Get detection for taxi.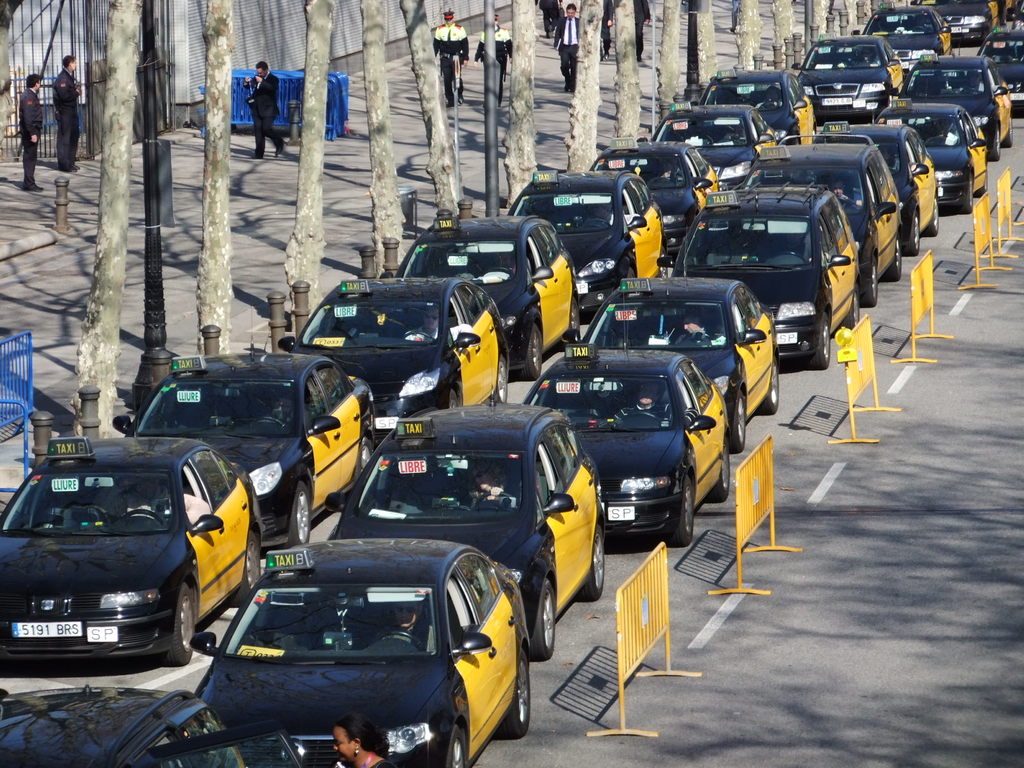
Detection: Rect(673, 186, 855, 368).
